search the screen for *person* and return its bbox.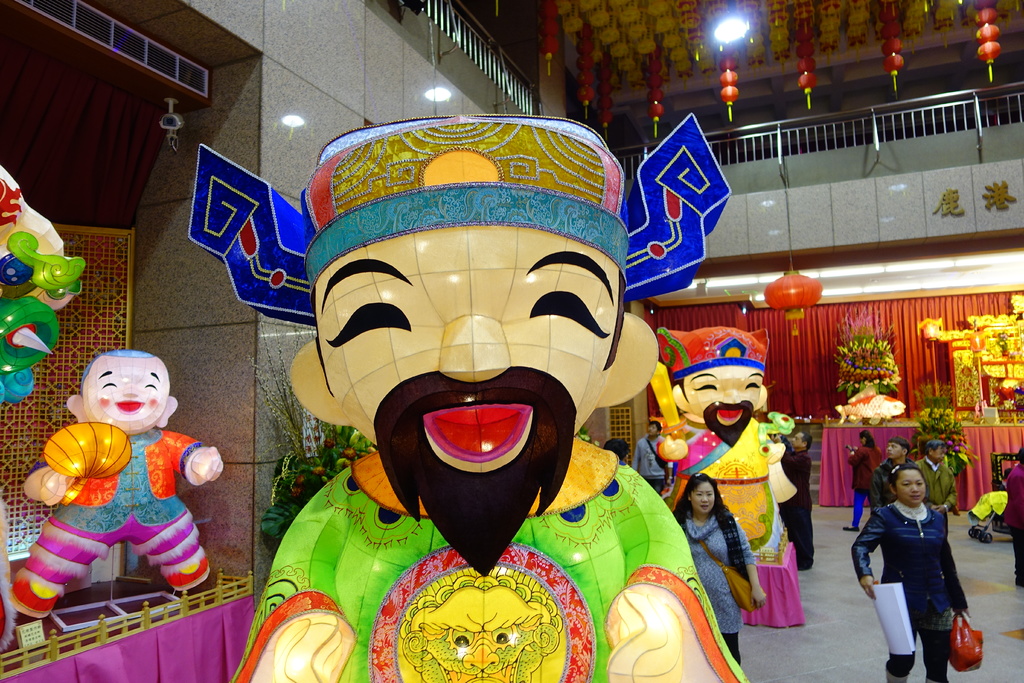
Found: (left=668, top=469, right=761, bottom=661).
